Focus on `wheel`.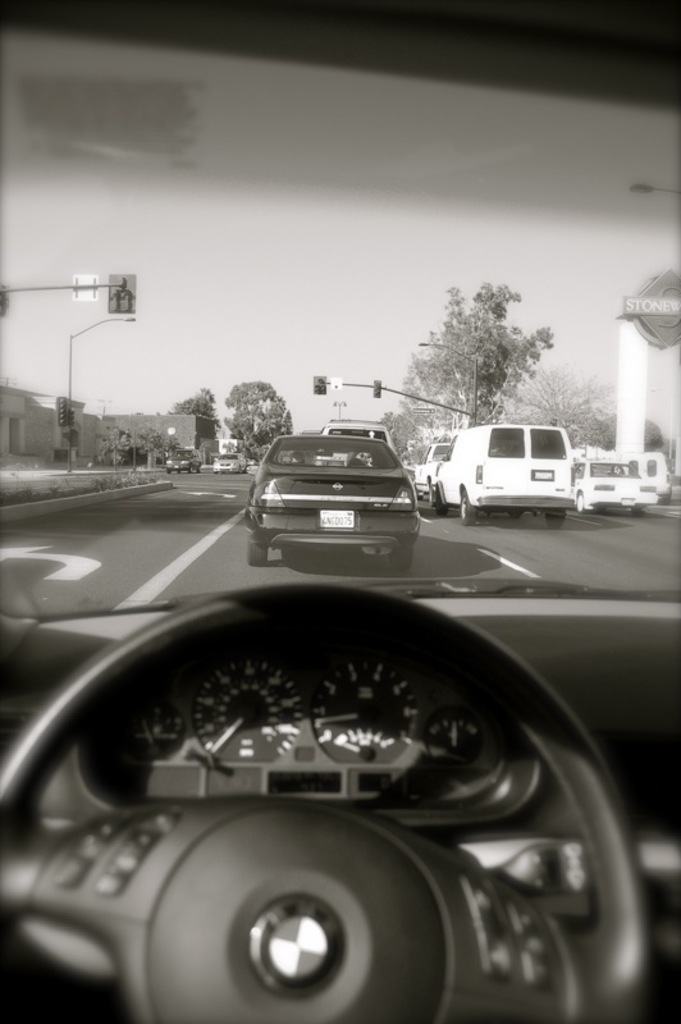
Focused at <region>393, 544, 412, 579</region>.
